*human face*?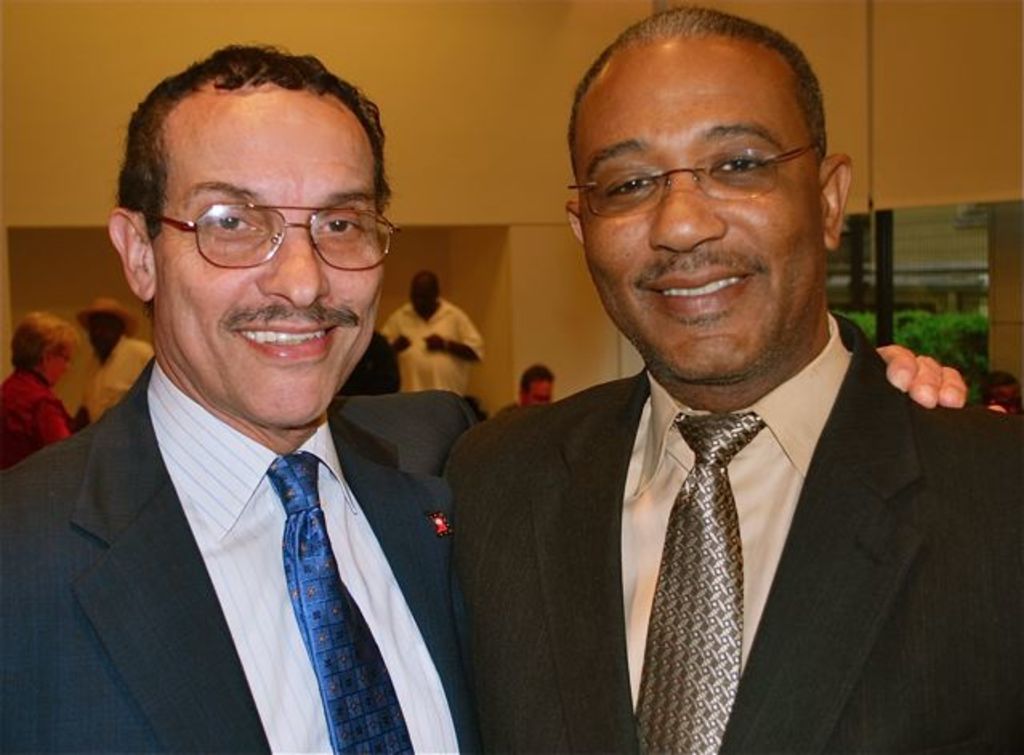
x1=155 y1=88 x2=383 y2=426
